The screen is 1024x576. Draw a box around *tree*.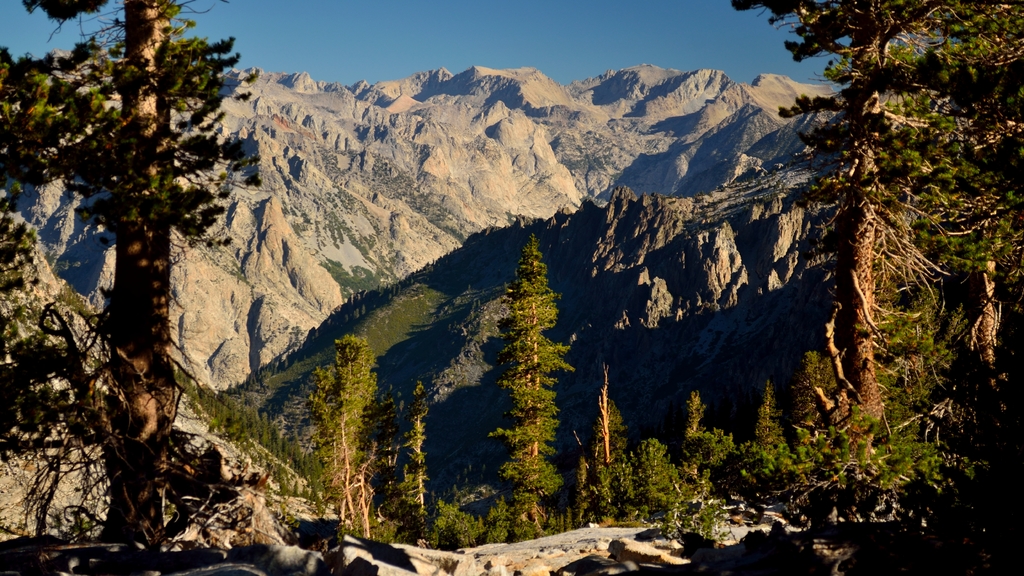
bbox=(308, 332, 376, 518).
